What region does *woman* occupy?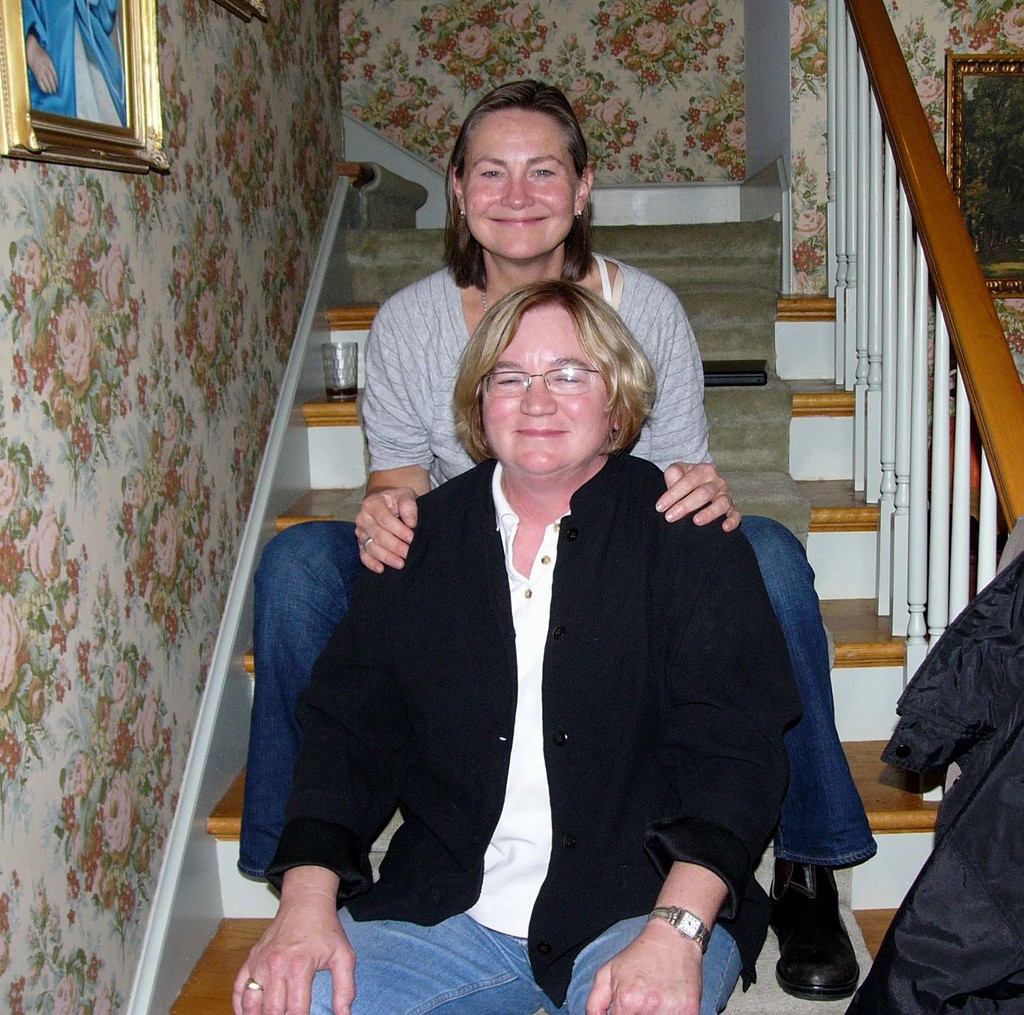
select_region(218, 278, 805, 1014).
